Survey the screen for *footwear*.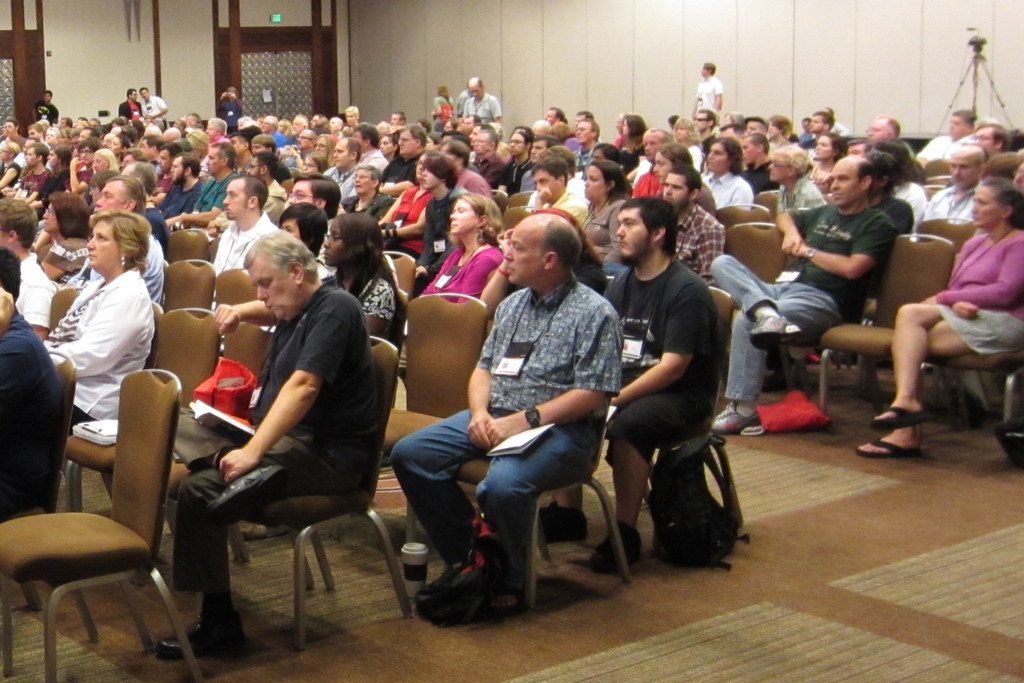
Survey found: region(872, 403, 934, 419).
